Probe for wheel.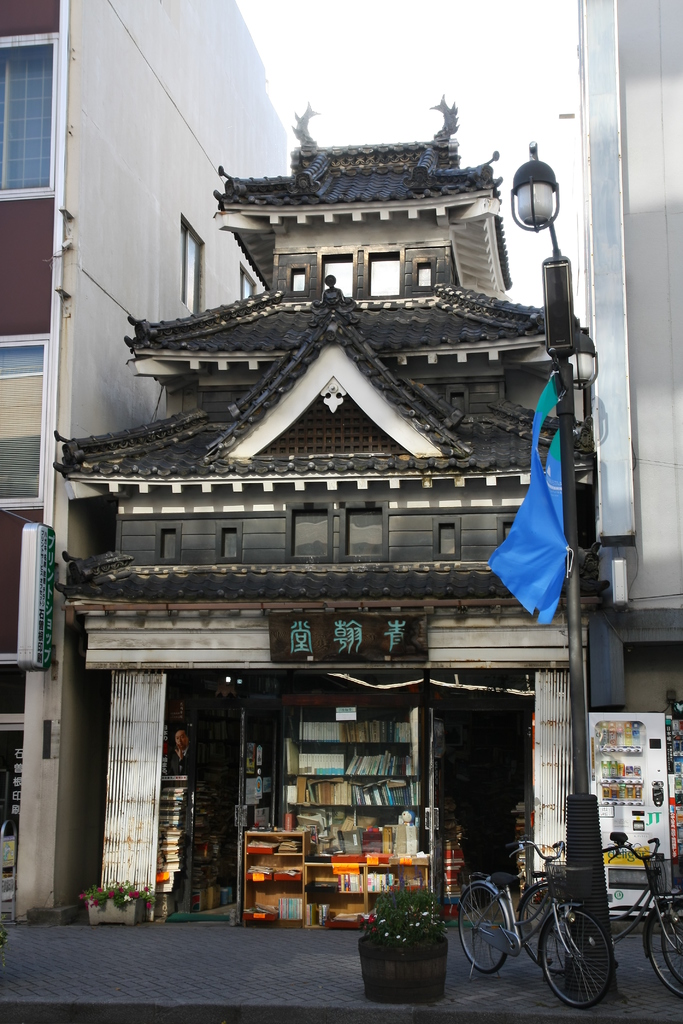
Probe result: box=[521, 888, 561, 968].
